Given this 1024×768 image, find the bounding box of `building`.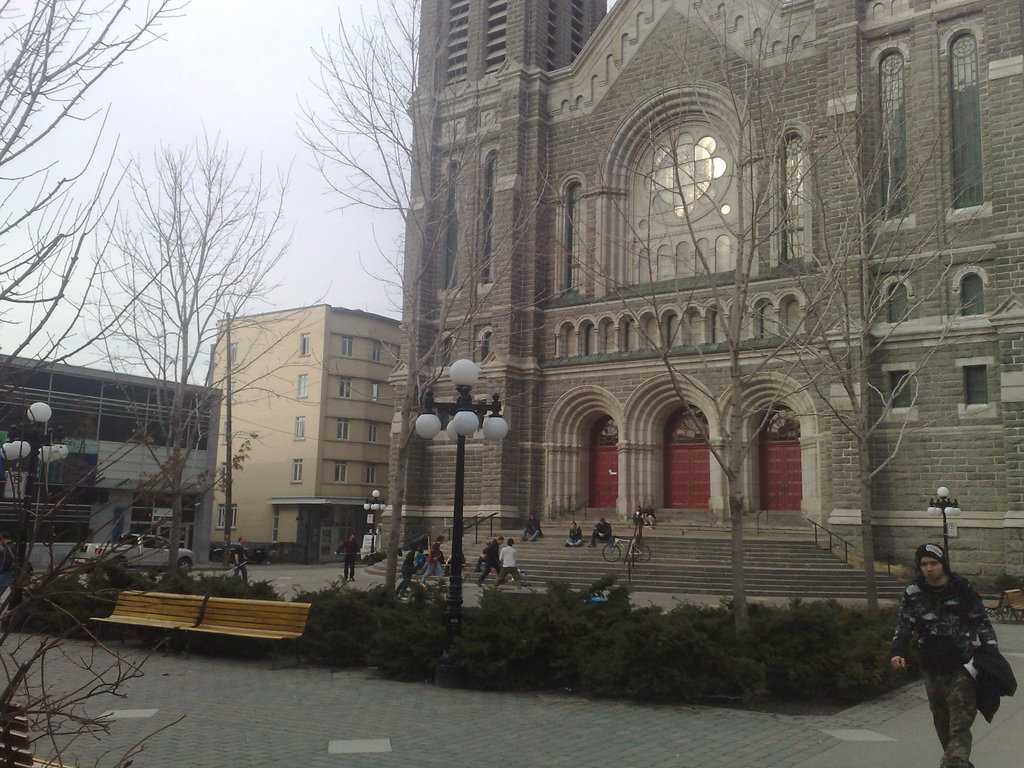
{"x1": 394, "y1": 0, "x2": 1023, "y2": 601}.
